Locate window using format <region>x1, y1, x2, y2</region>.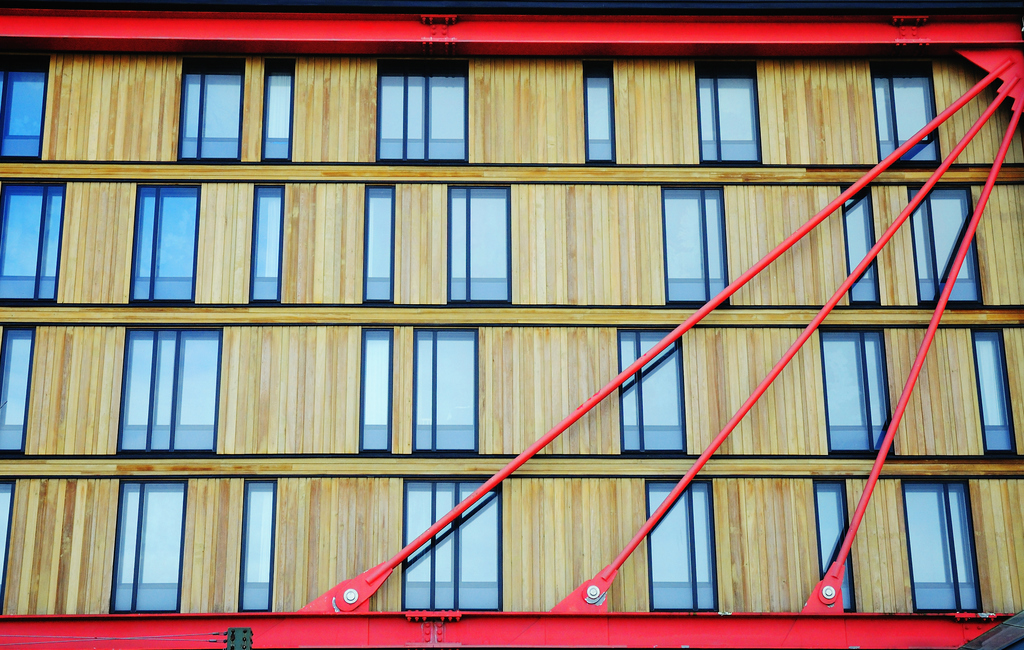
<region>408, 326, 484, 457</region>.
